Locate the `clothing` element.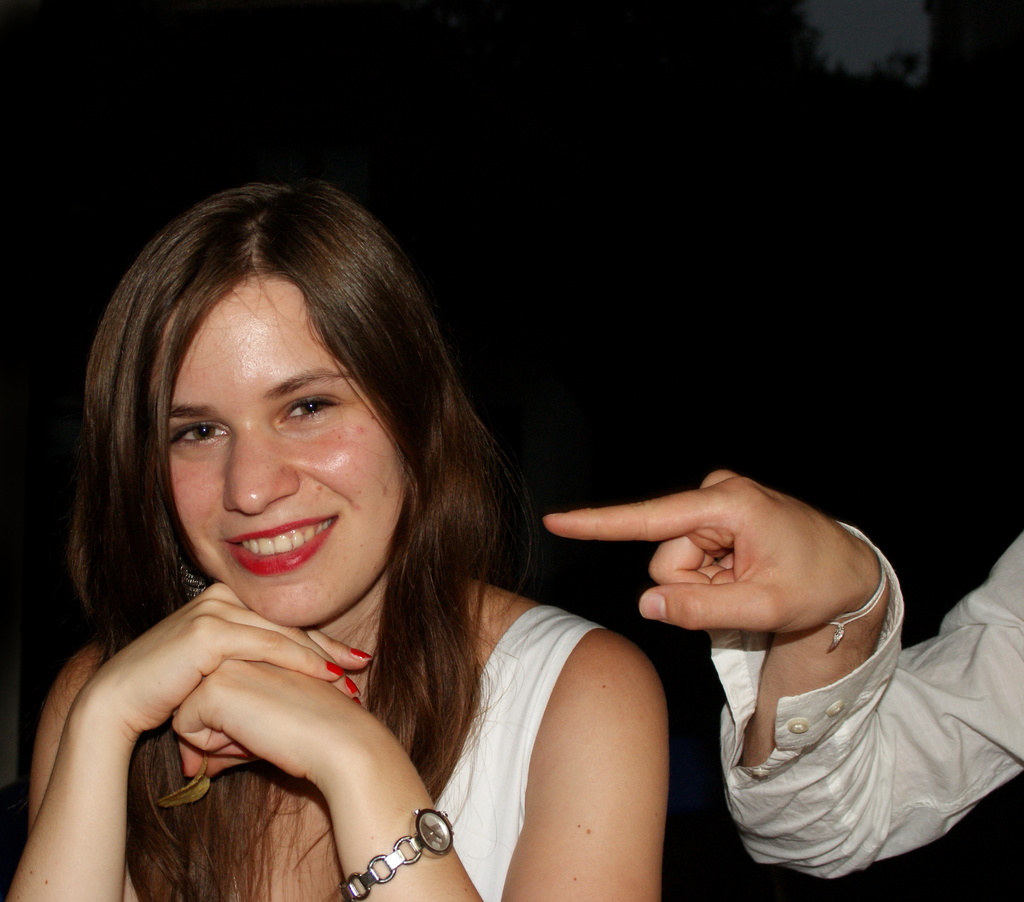
Element bbox: Rect(702, 531, 1023, 882).
